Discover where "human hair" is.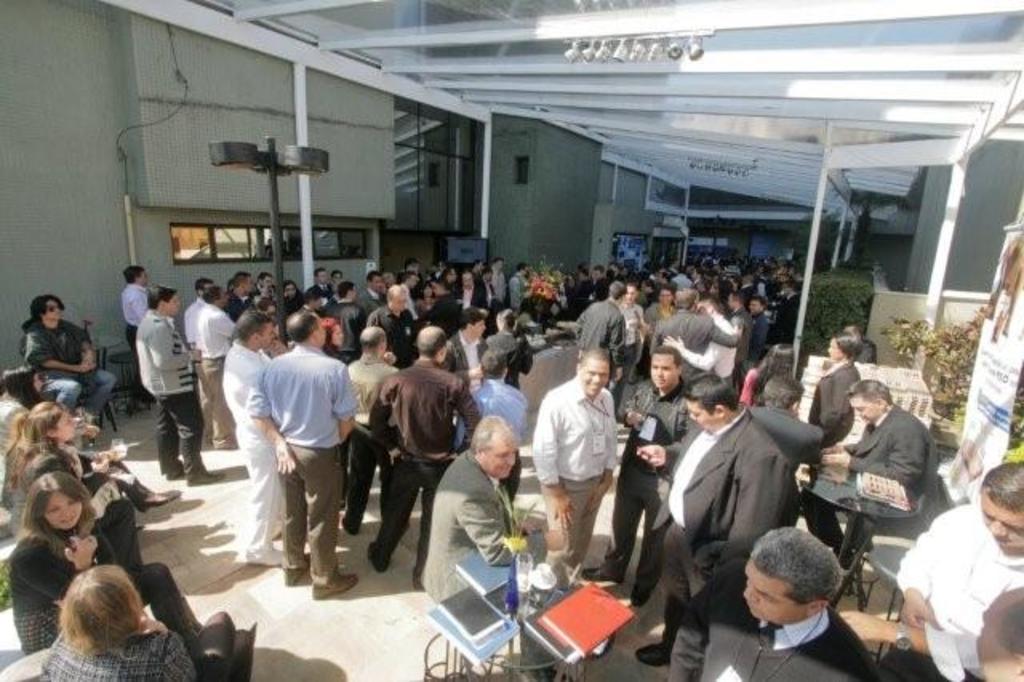
Discovered at bbox=[202, 283, 221, 306].
